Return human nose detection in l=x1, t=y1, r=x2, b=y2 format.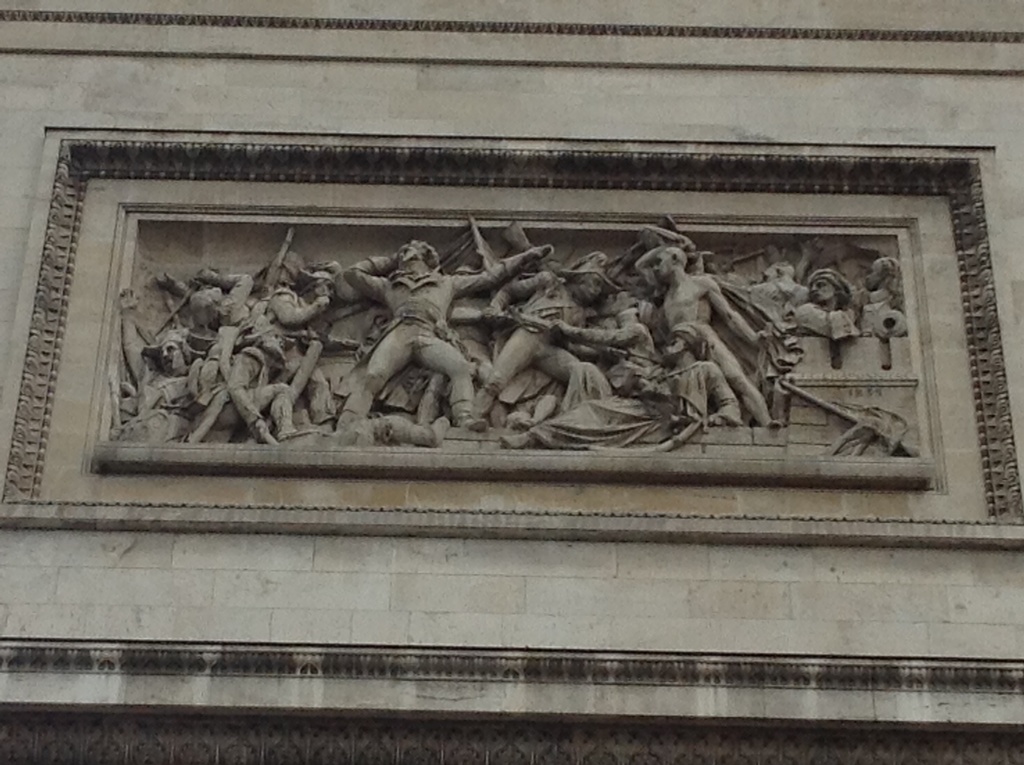
l=810, t=282, r=818, b=293.
